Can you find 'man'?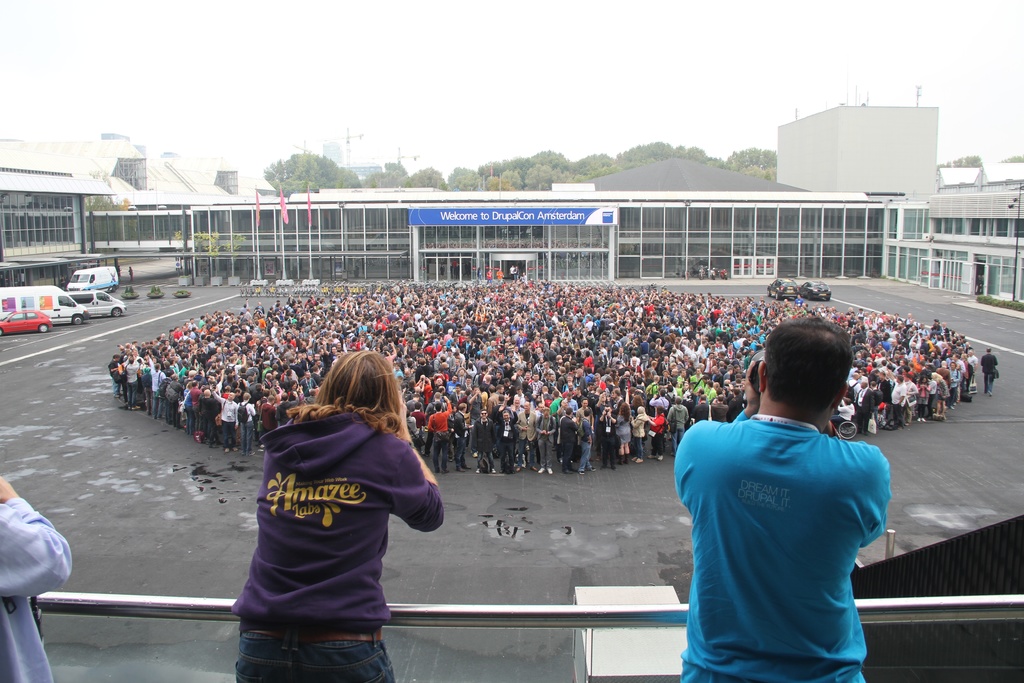
Yes, bounding box: 534:402:559:473.
